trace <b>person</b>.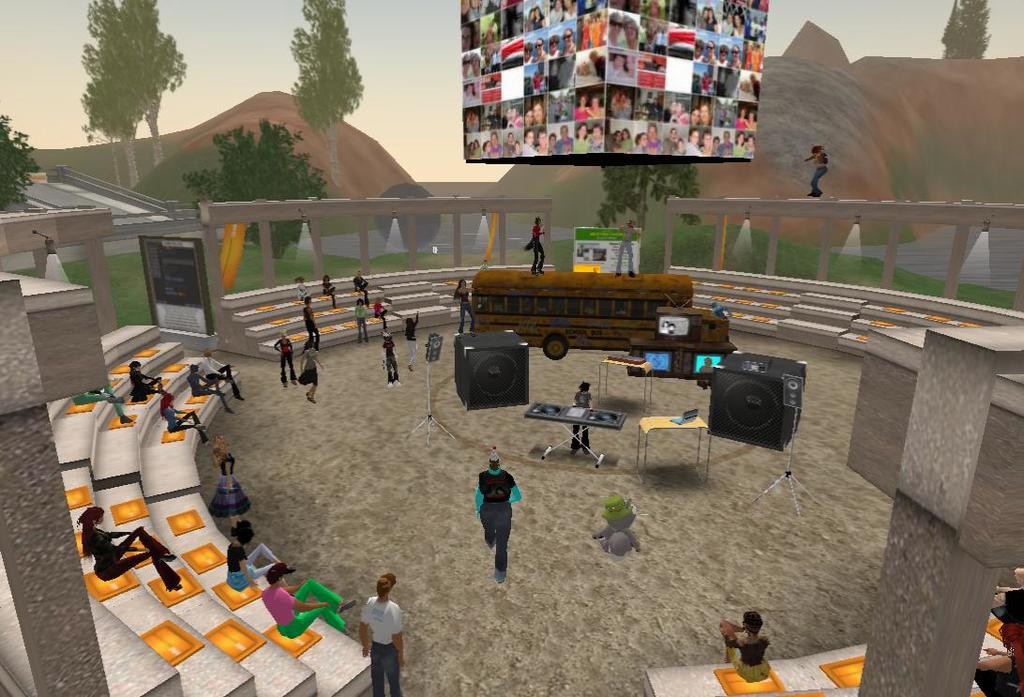
Traced to 522 217 550 274.
